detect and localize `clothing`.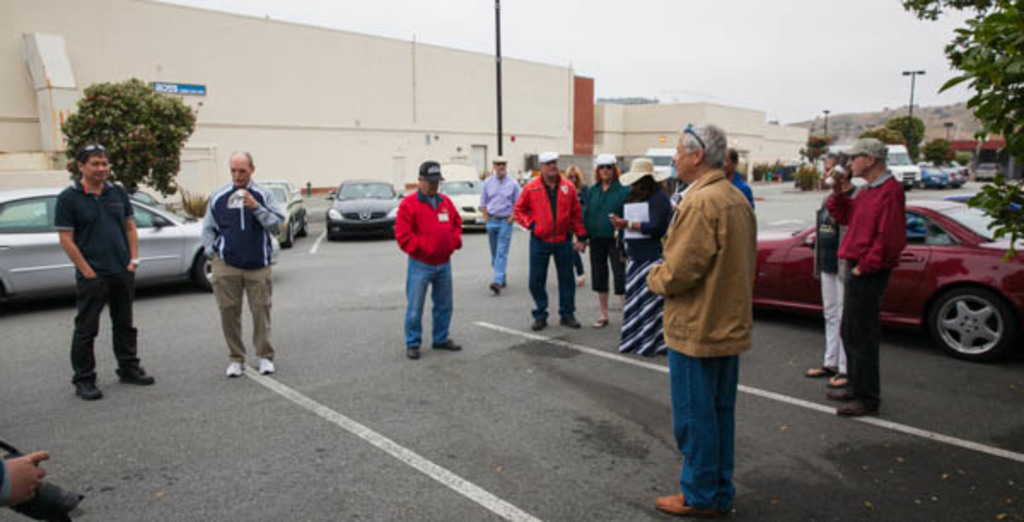
Localized at 584,176,621,299.
